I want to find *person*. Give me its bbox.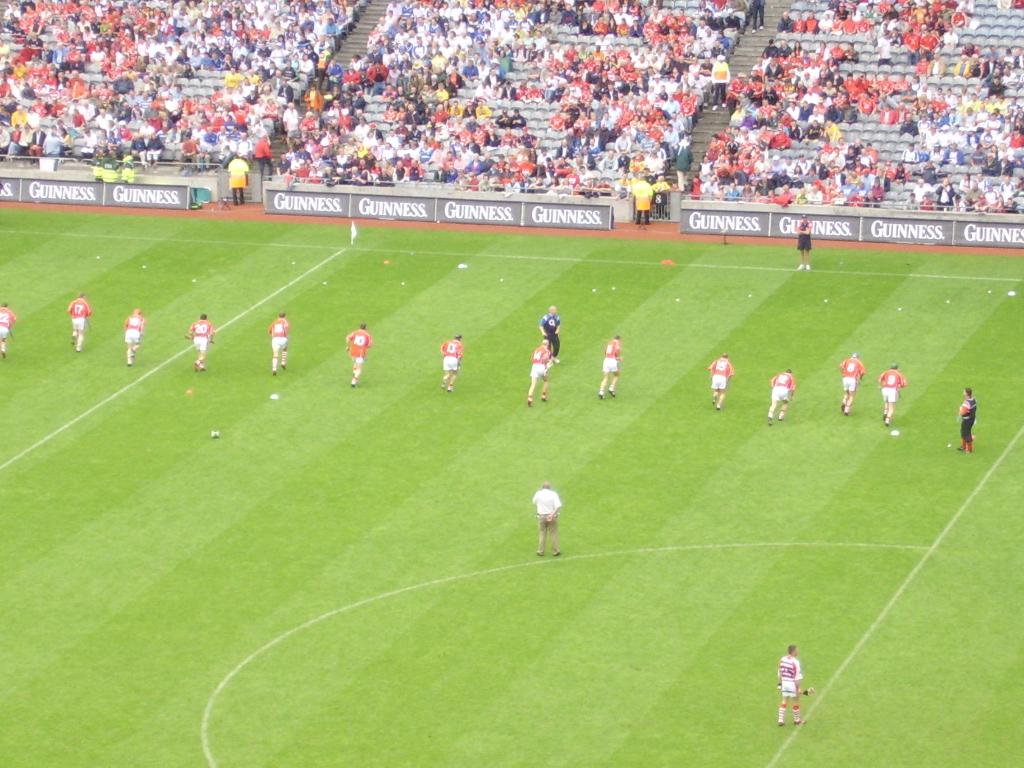
(left=439, top=335, right=465, bottom=388).
